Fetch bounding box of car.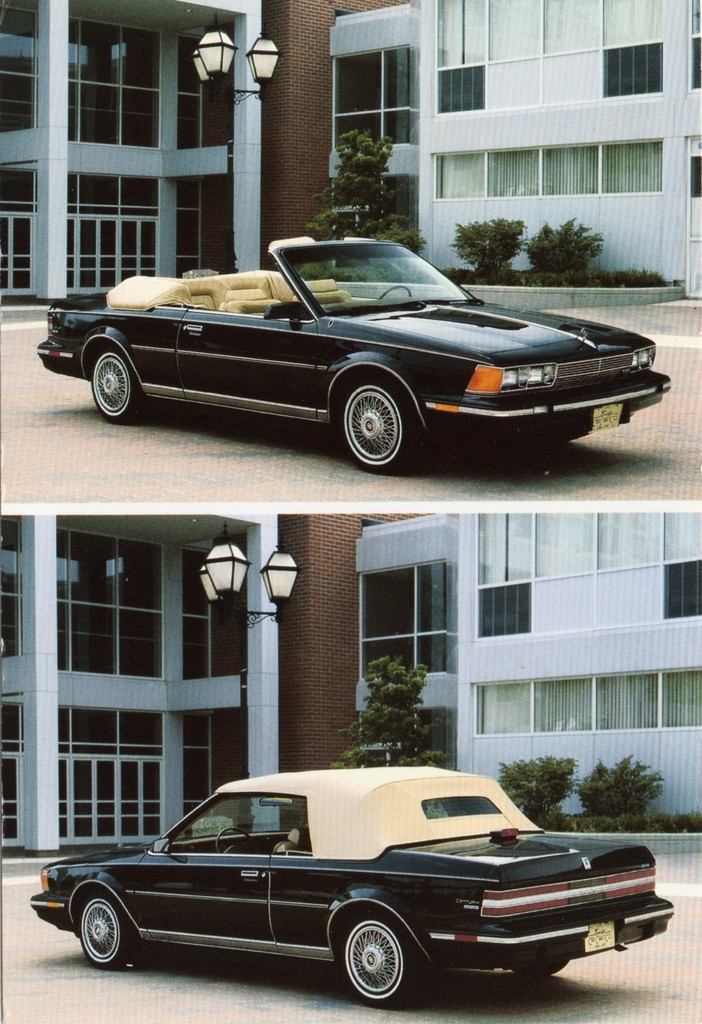
Bbox: (30,767,676,1003).
